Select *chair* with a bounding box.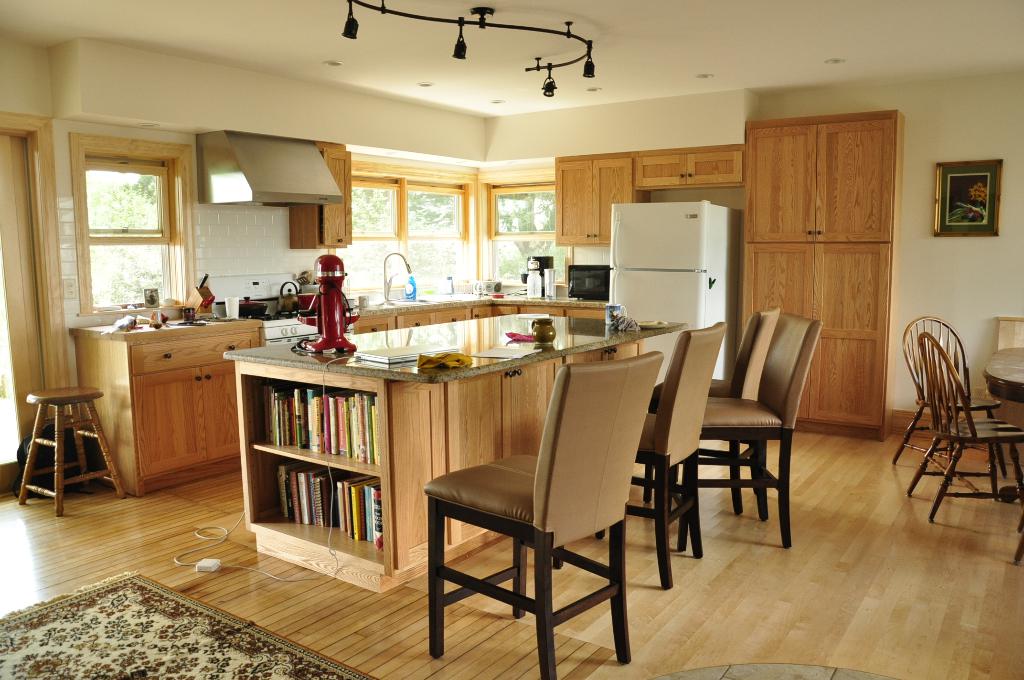
crop(890, 313, 1010, 484).
